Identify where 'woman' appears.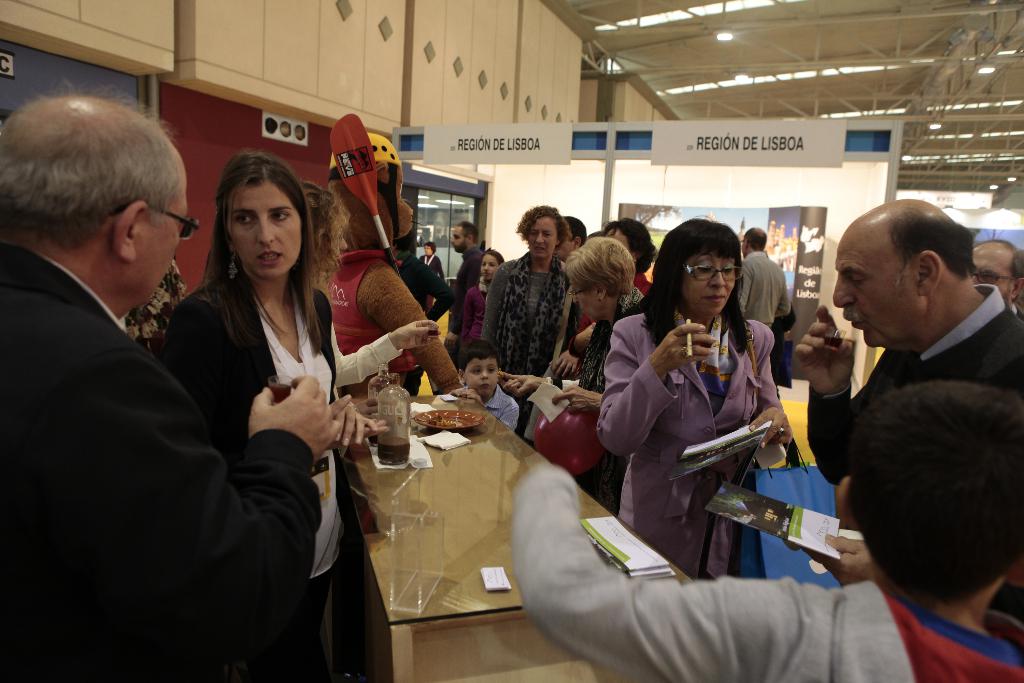
Appears at bbox=[458, 249, 508, 371].
